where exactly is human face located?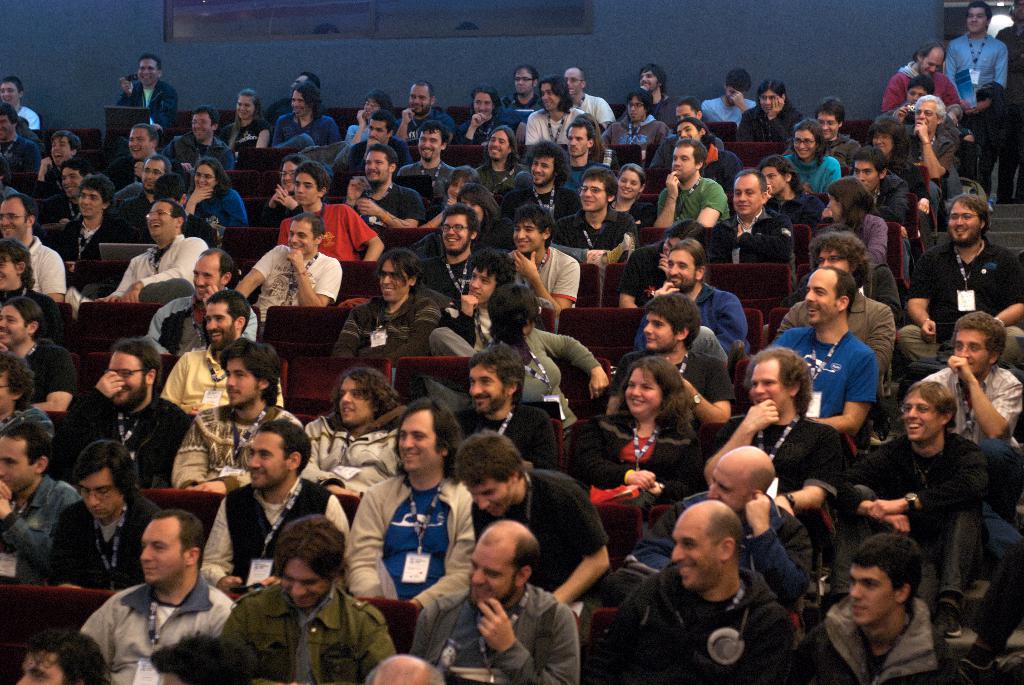
Its bounding box is (left=396, top=408, right=429, bottom=468).
